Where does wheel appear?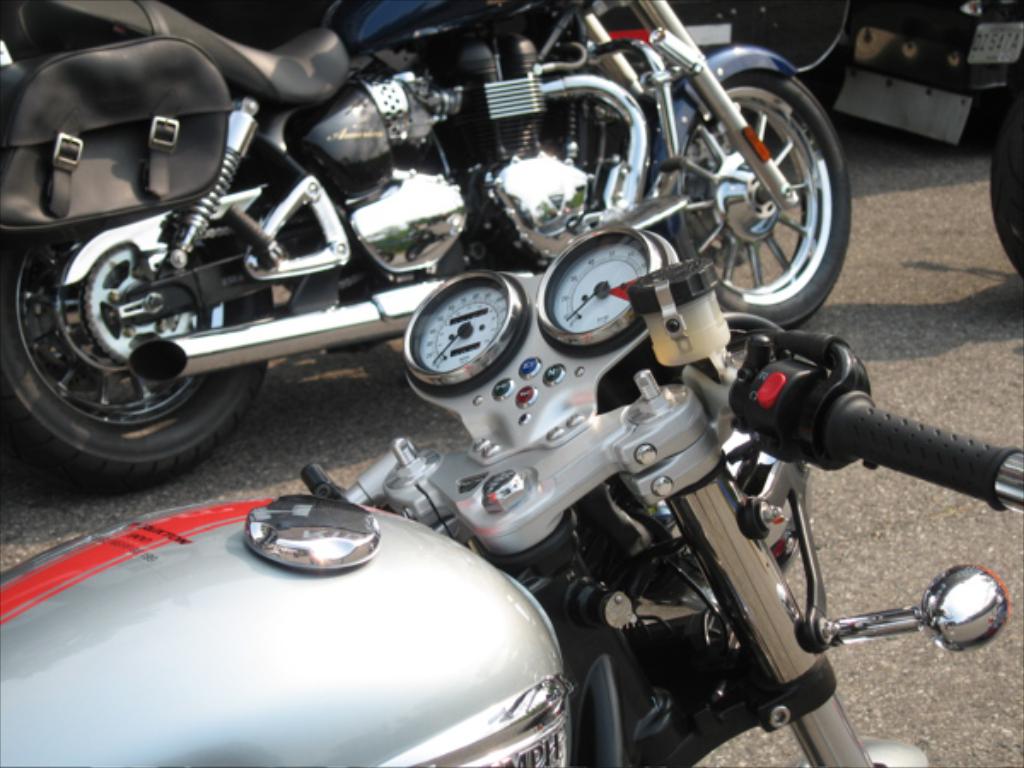
Appears at {"left": 22, "top": 196, "right": 247, "bottom": 473}.
